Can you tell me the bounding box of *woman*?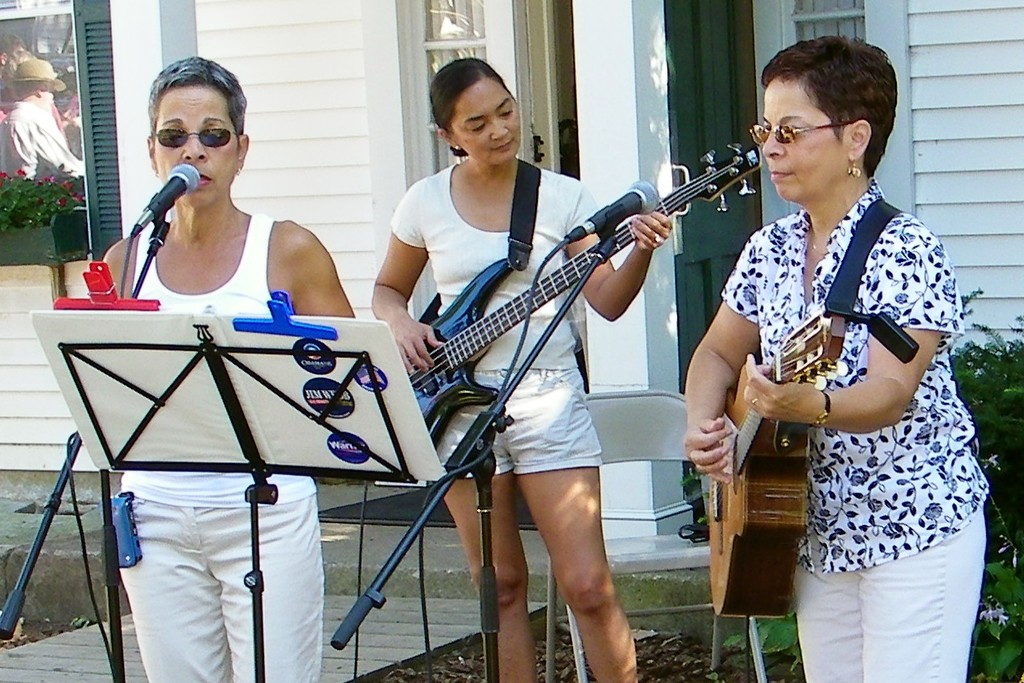
x1=717, y1=55, x2=987, y2=682.
